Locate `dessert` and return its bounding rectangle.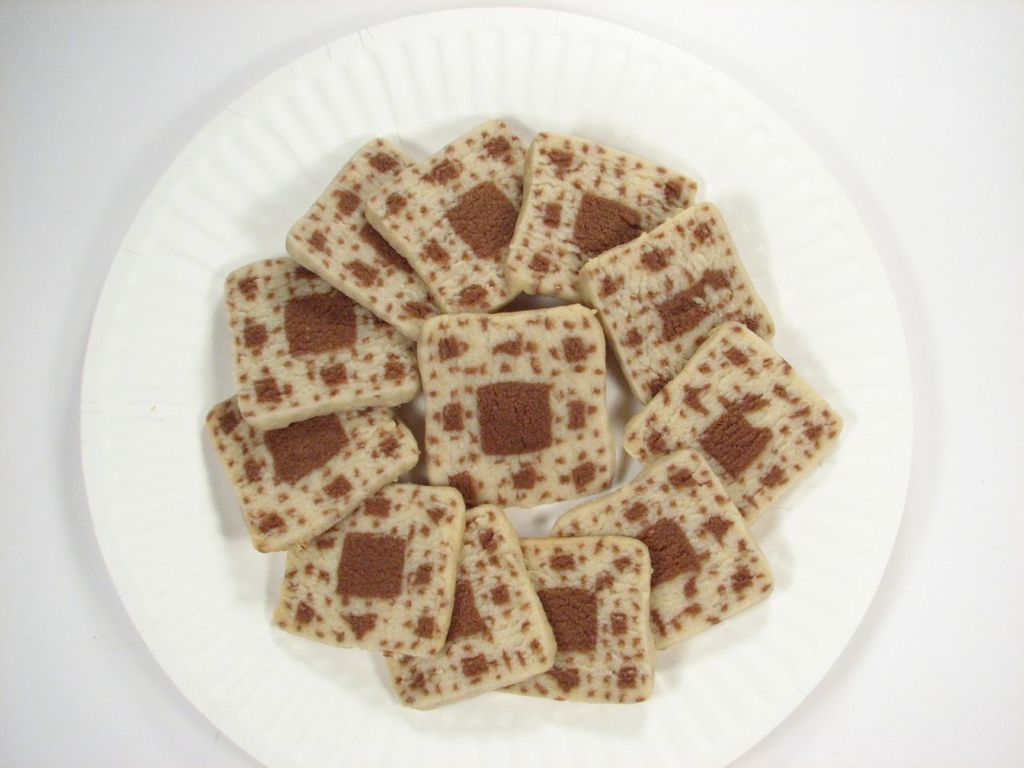
378 122 528 302.
